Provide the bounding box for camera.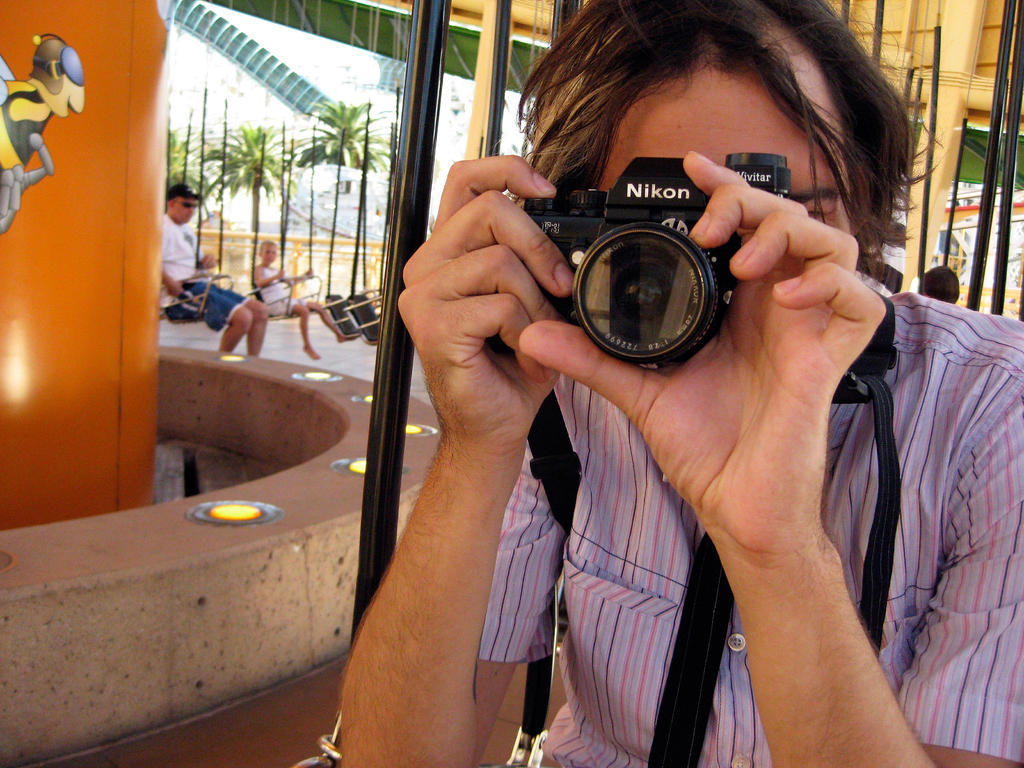
detection(525, 145, 794, 369).
